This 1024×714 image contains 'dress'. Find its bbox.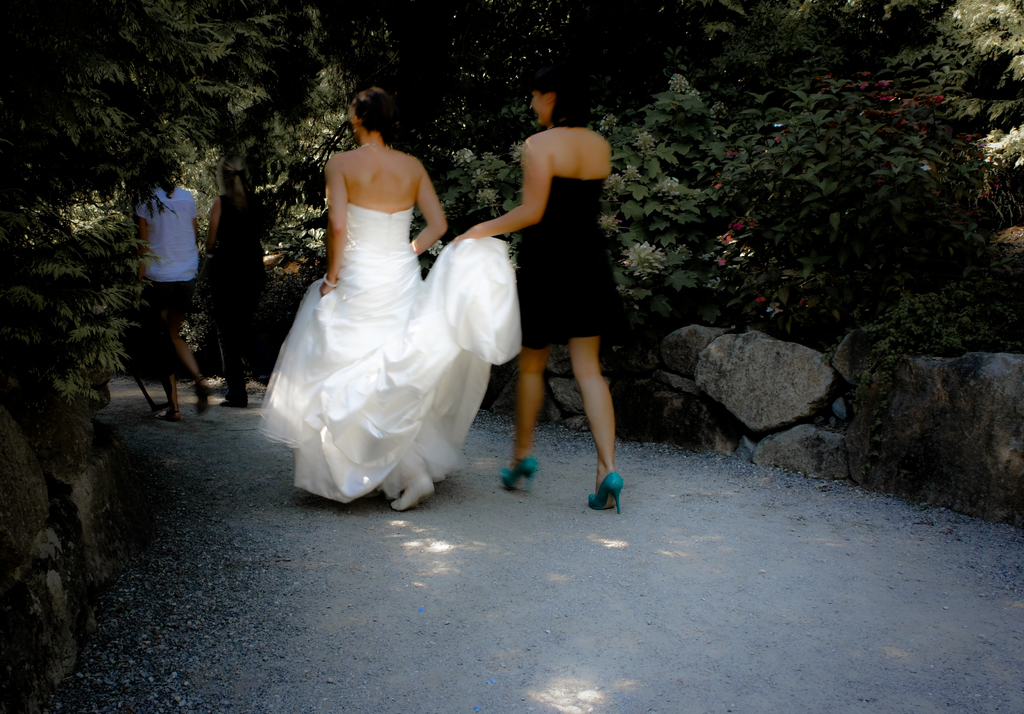
pyautogui.locateOnScreen(255, 207, 519, 503).
